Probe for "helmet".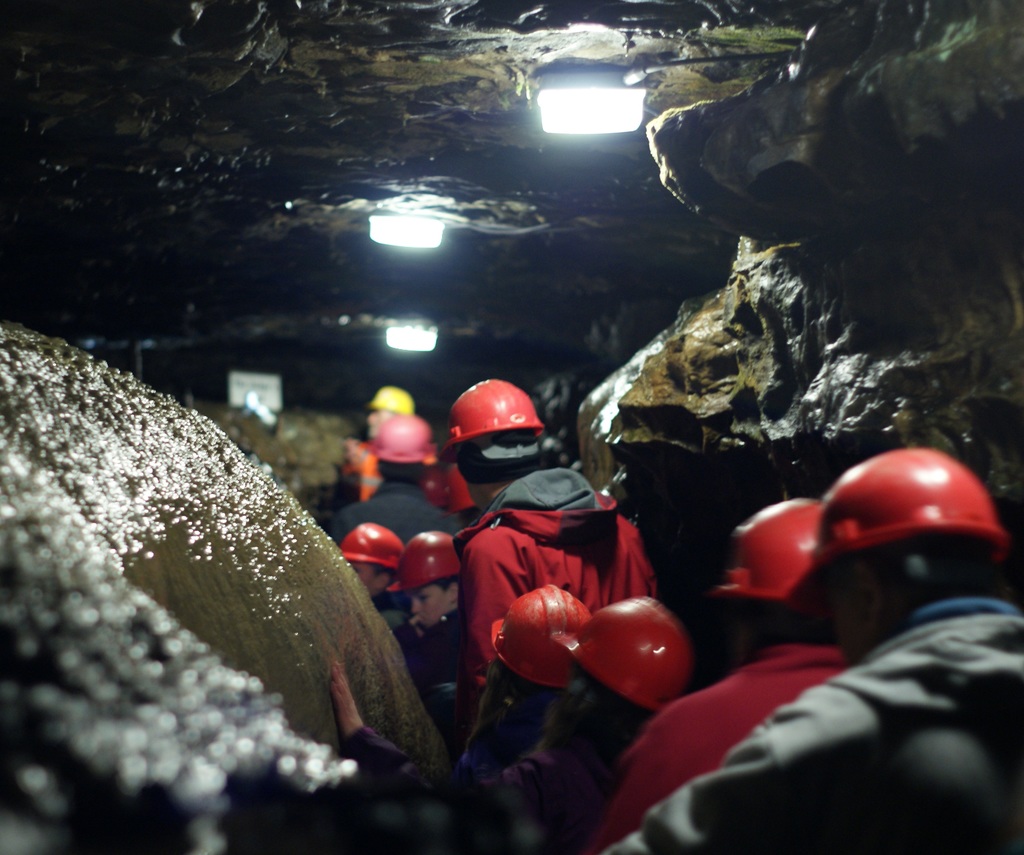
Probe result: [x1=553, y1=601, x2=696, y2=719].
